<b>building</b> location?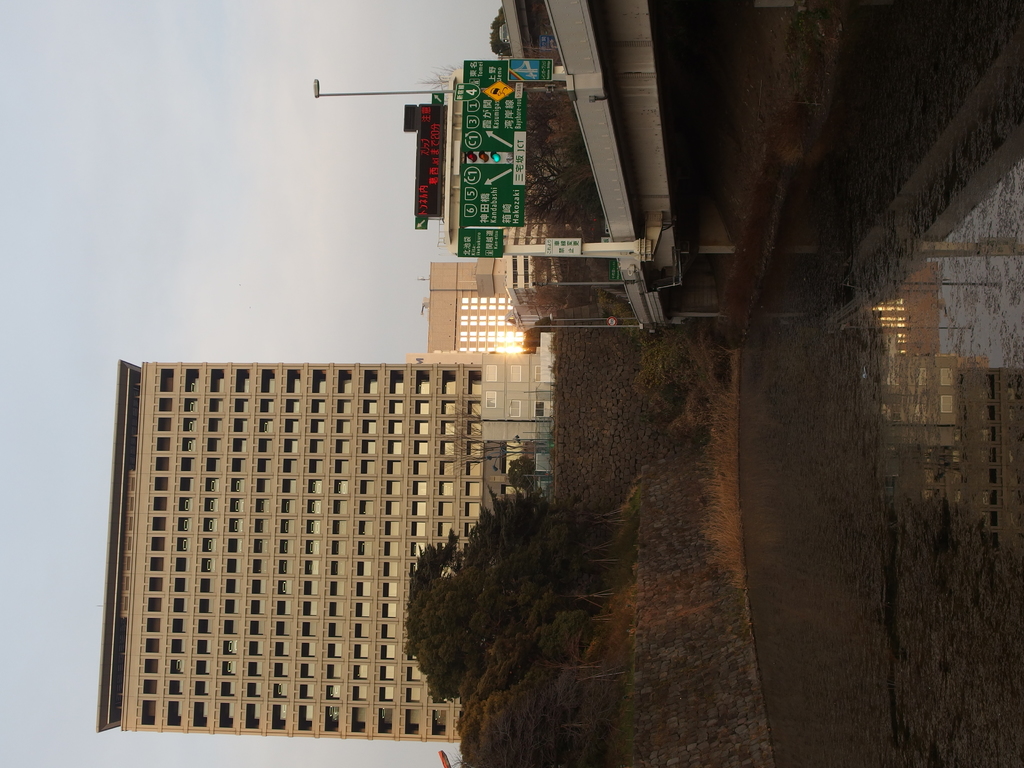
region(429, 250, 566, 362)
